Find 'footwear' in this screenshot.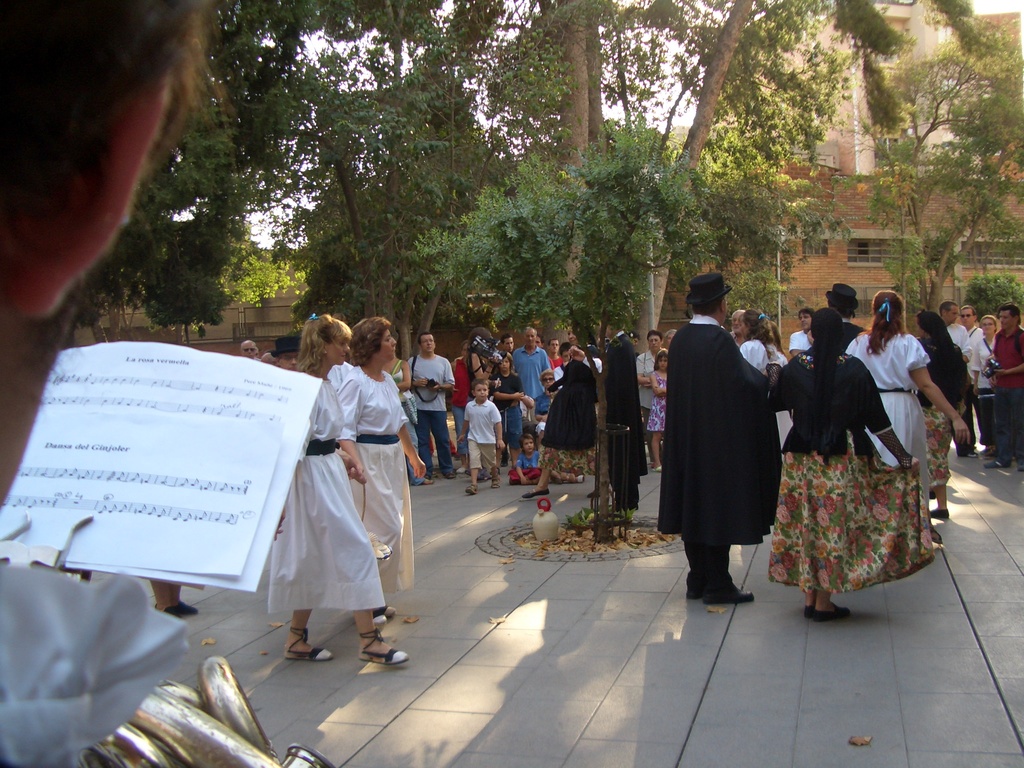
The bounding box for 'footwear' is detection(800, 604, 817, 615).
